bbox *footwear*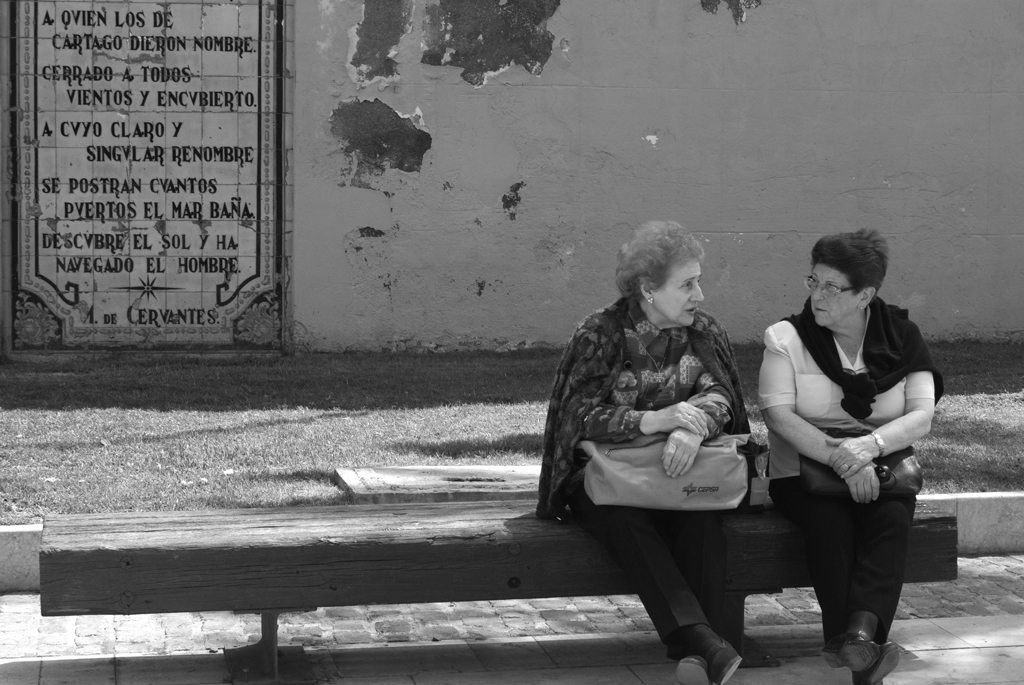
select_region(716, 635, 745, 684)
